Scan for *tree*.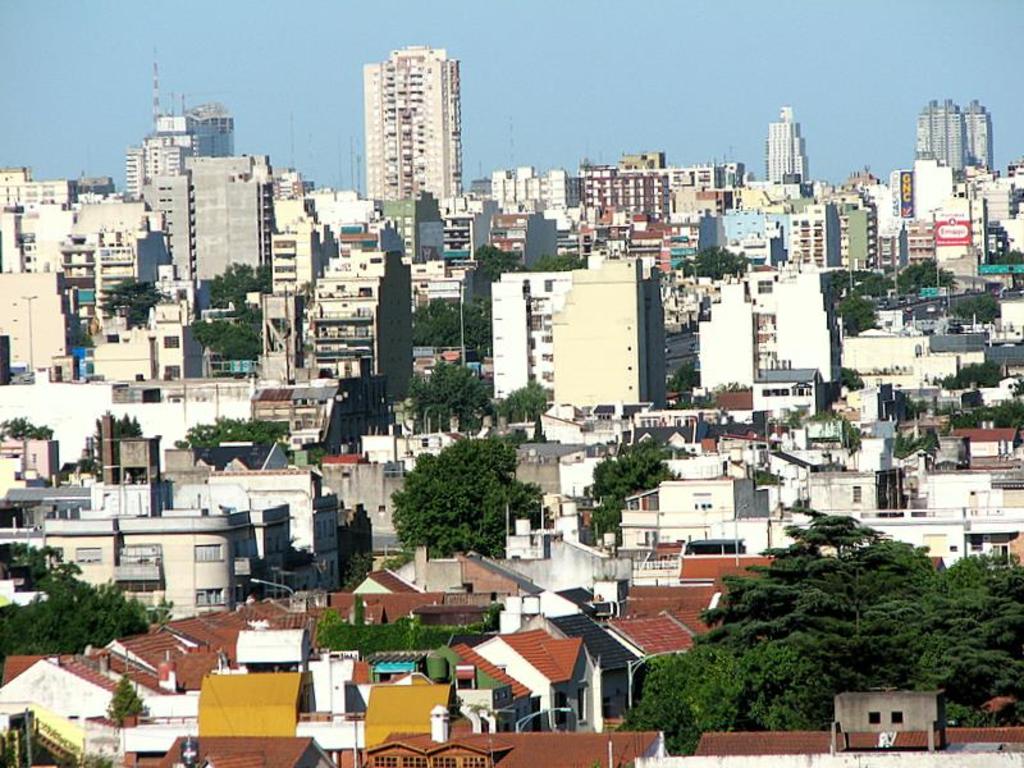
Scan result: x1=397, y1=353, x2=495, y2=434.
